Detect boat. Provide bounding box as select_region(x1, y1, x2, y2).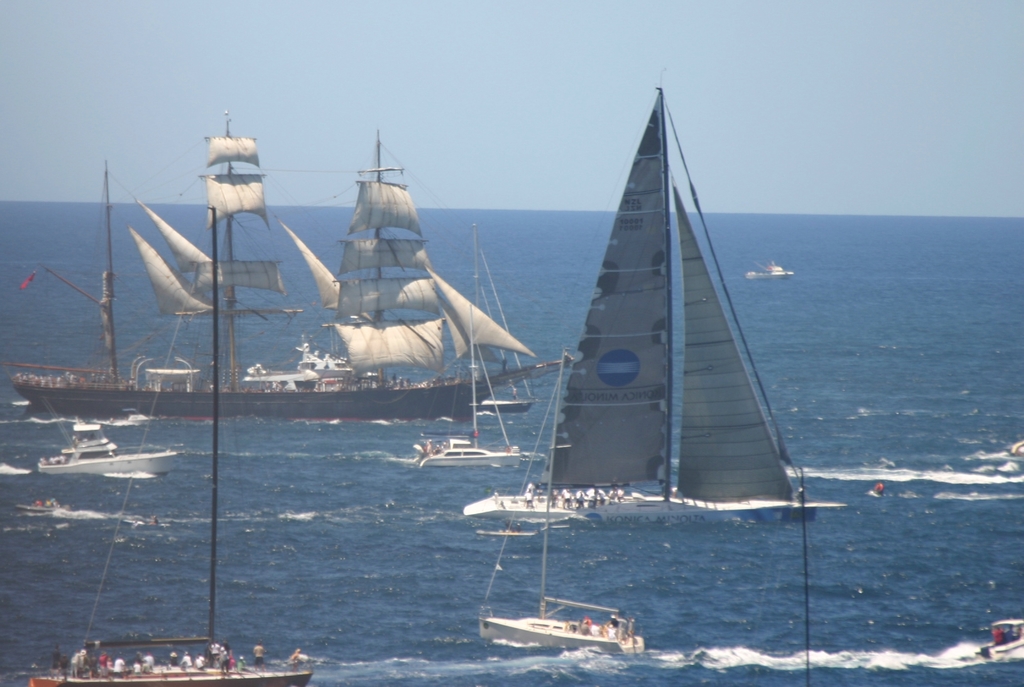
select_region(741, 262, 795, 280).
